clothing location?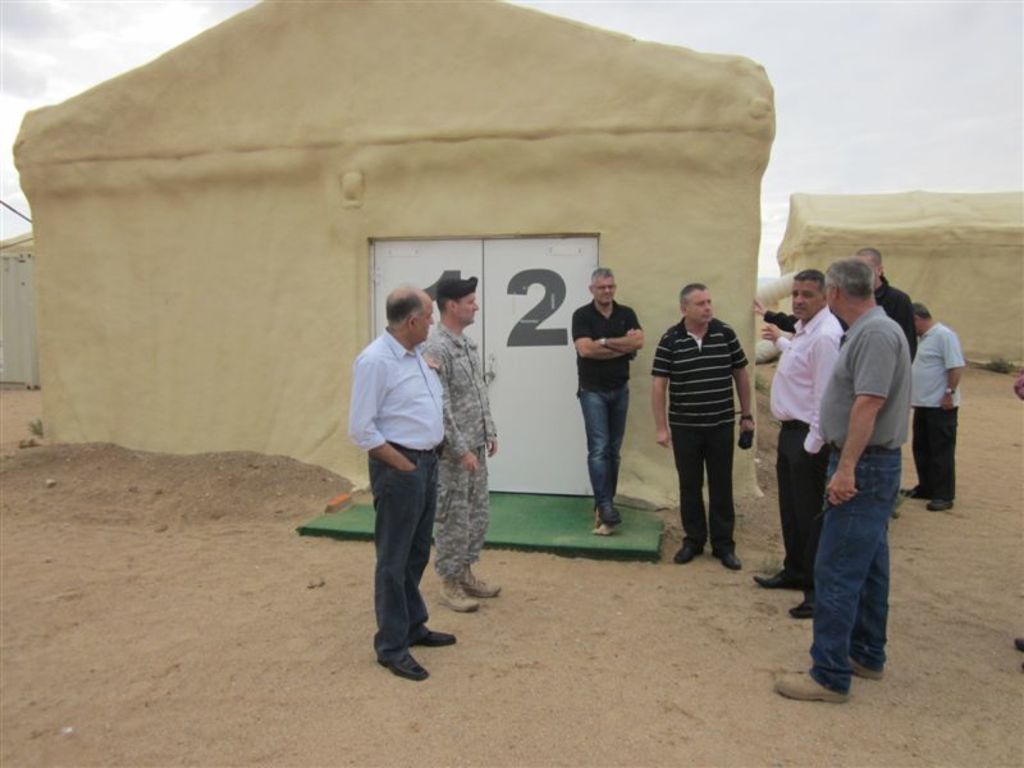
776 399 847 582
